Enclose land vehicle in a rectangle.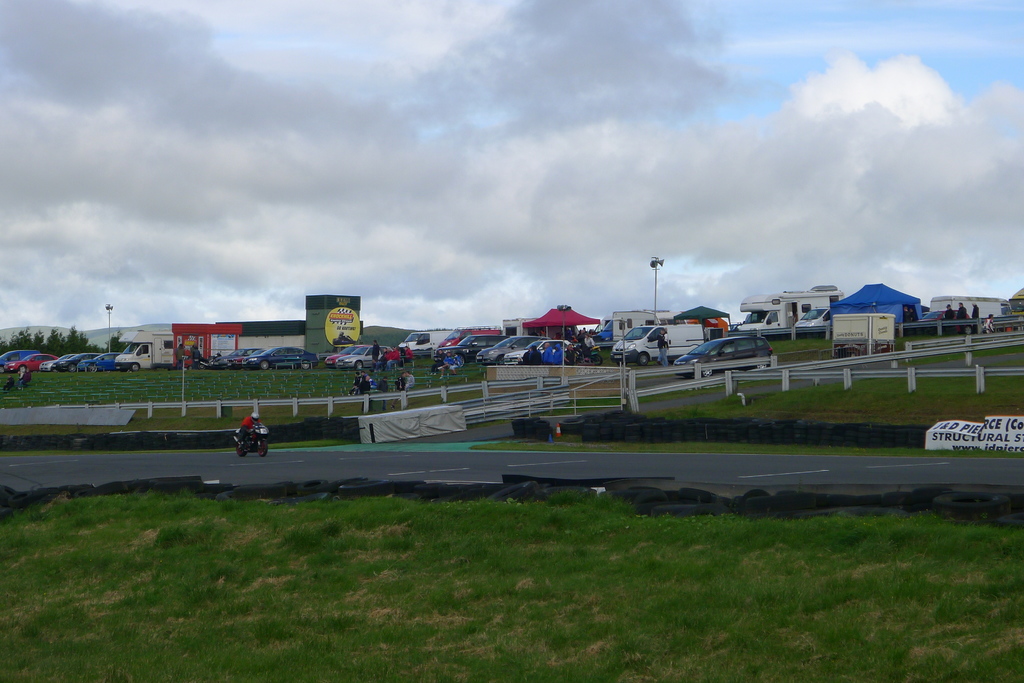
<box>232,423,268,456</box>.
